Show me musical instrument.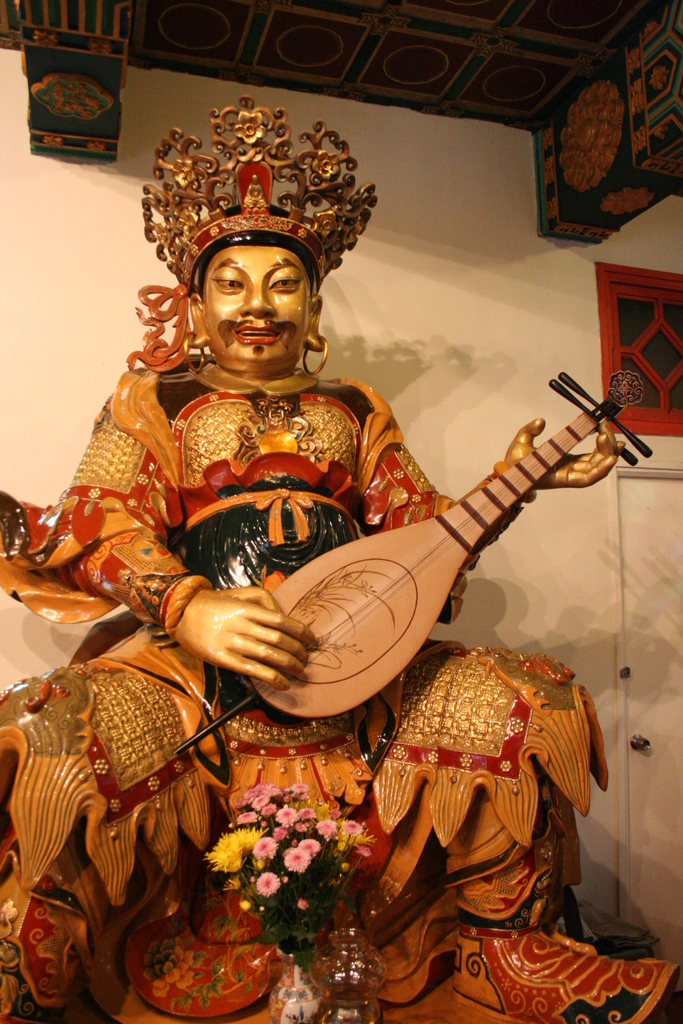
musical instrument is here: <region>235, 379, 628, 713</region>.
